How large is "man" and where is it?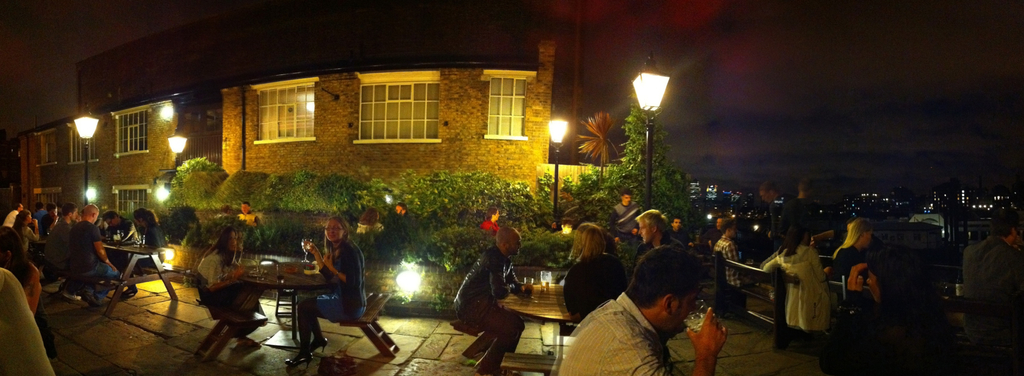
Bounding box: bbox(35, 202, 45, 221).
